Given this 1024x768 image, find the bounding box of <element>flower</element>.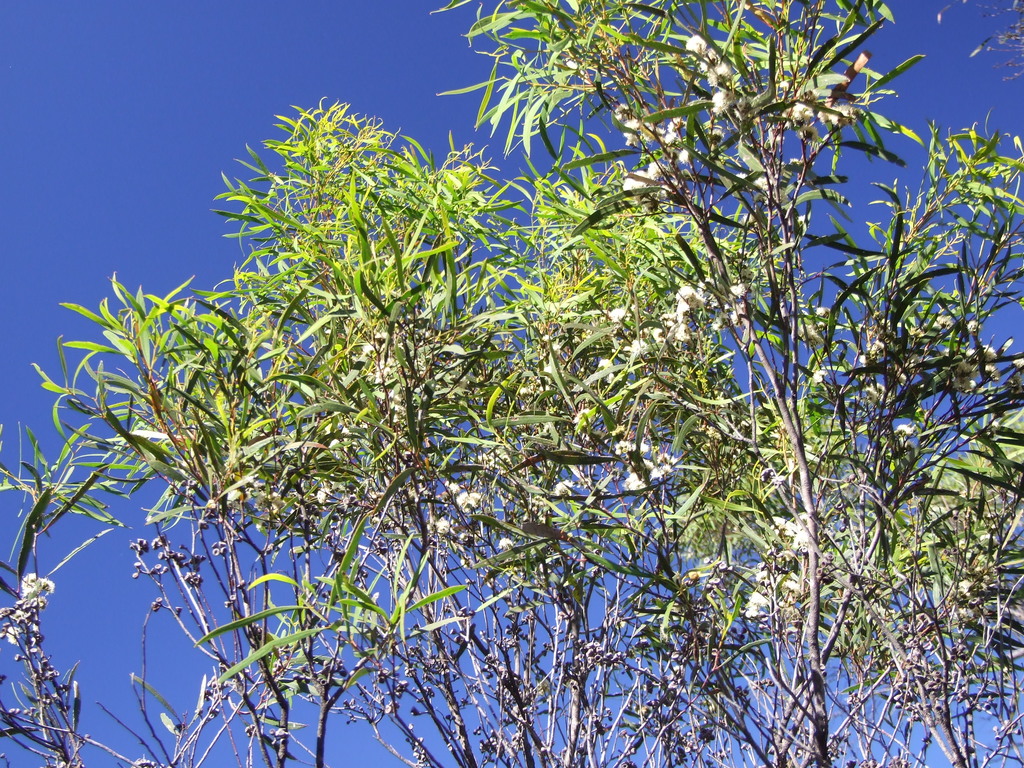
499, 537, 514, 550.
